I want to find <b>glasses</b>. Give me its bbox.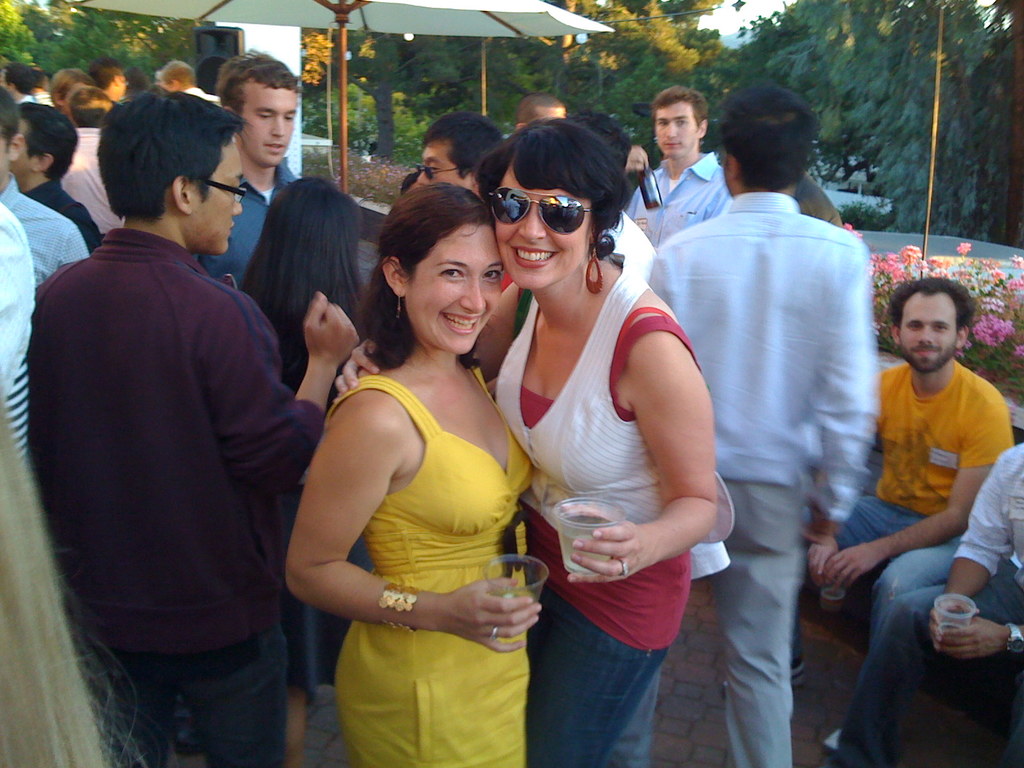
(x1=484, y1=179, x2=618, y2=238).
